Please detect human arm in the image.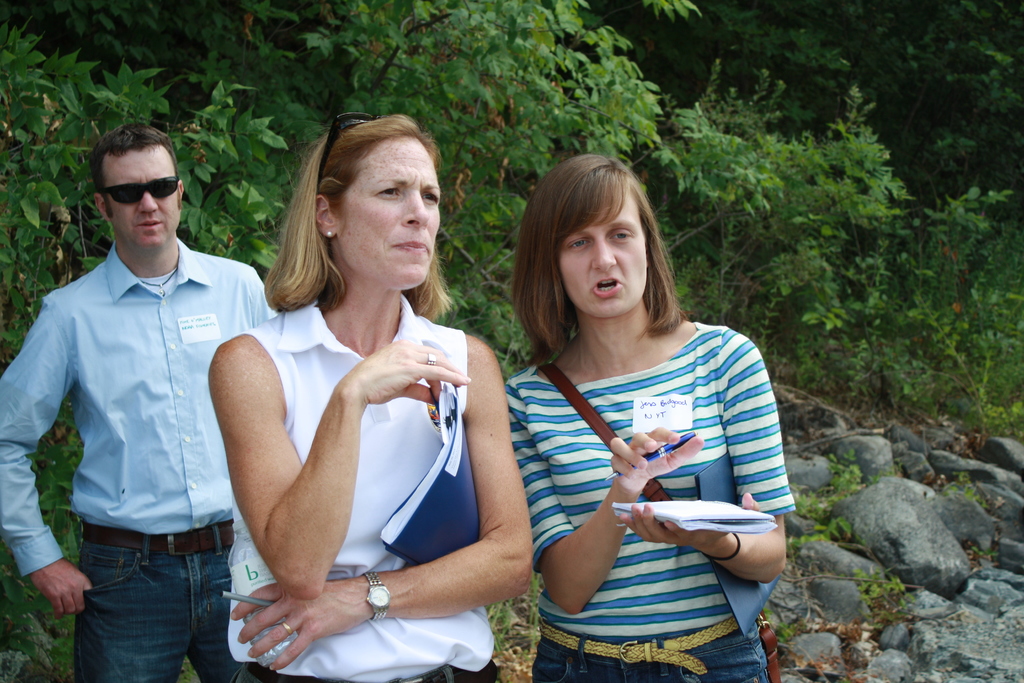
x1=0 y1=293 x2=102 y2=621.
